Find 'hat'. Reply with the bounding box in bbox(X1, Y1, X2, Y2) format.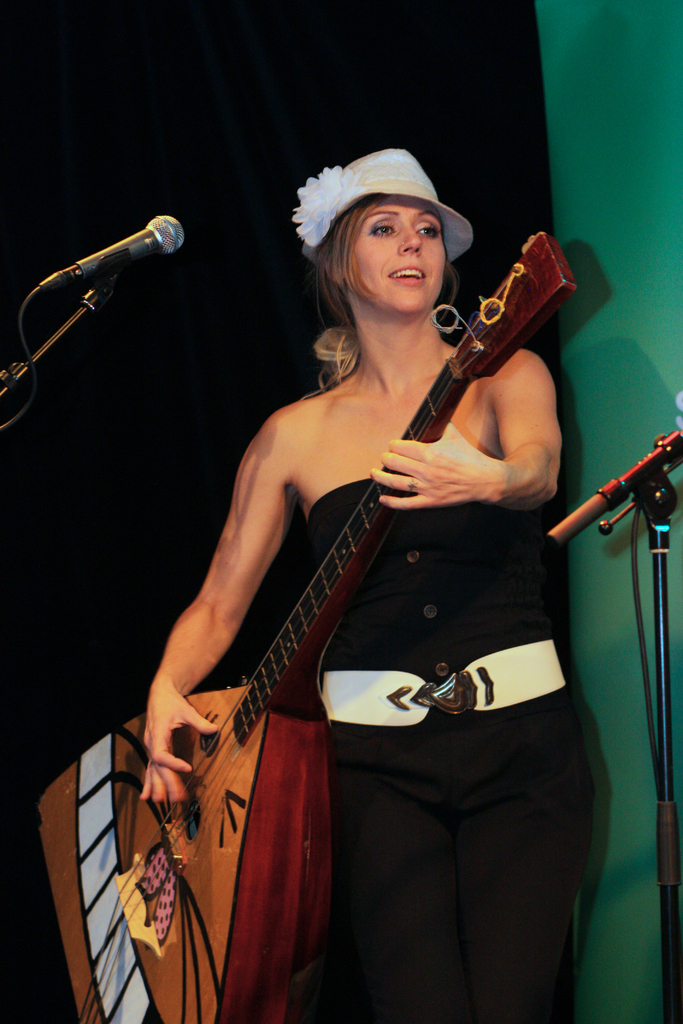
bbox(292, 144, 474, 271).
